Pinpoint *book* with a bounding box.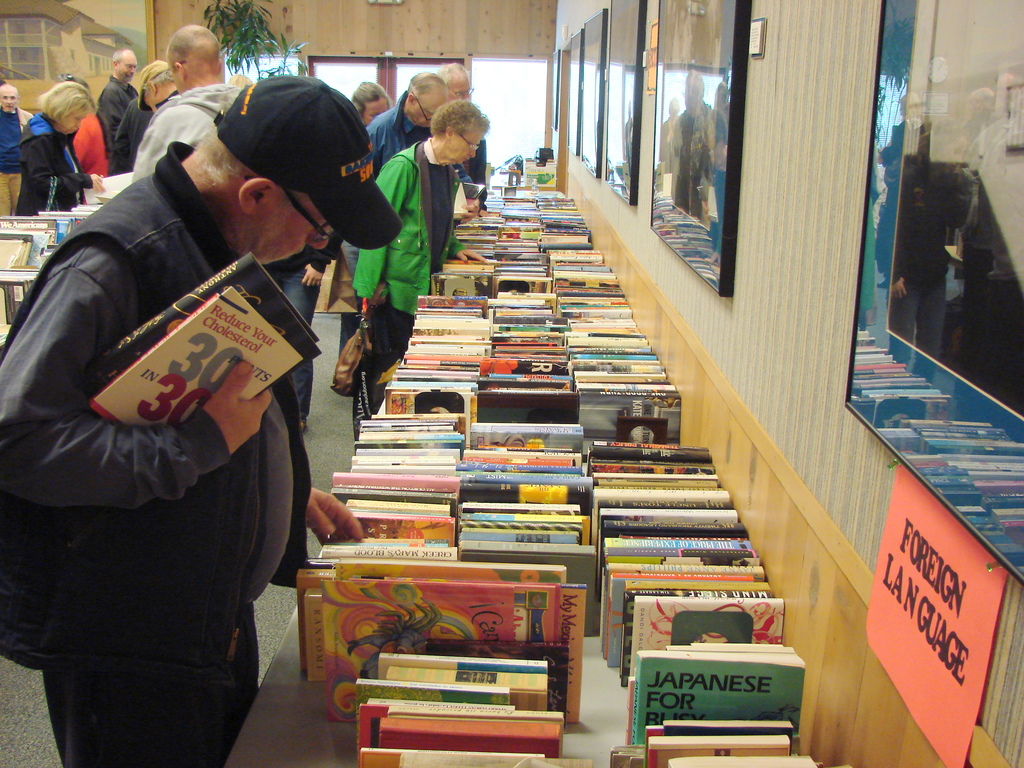
rect(622, 662, 808, 754).
